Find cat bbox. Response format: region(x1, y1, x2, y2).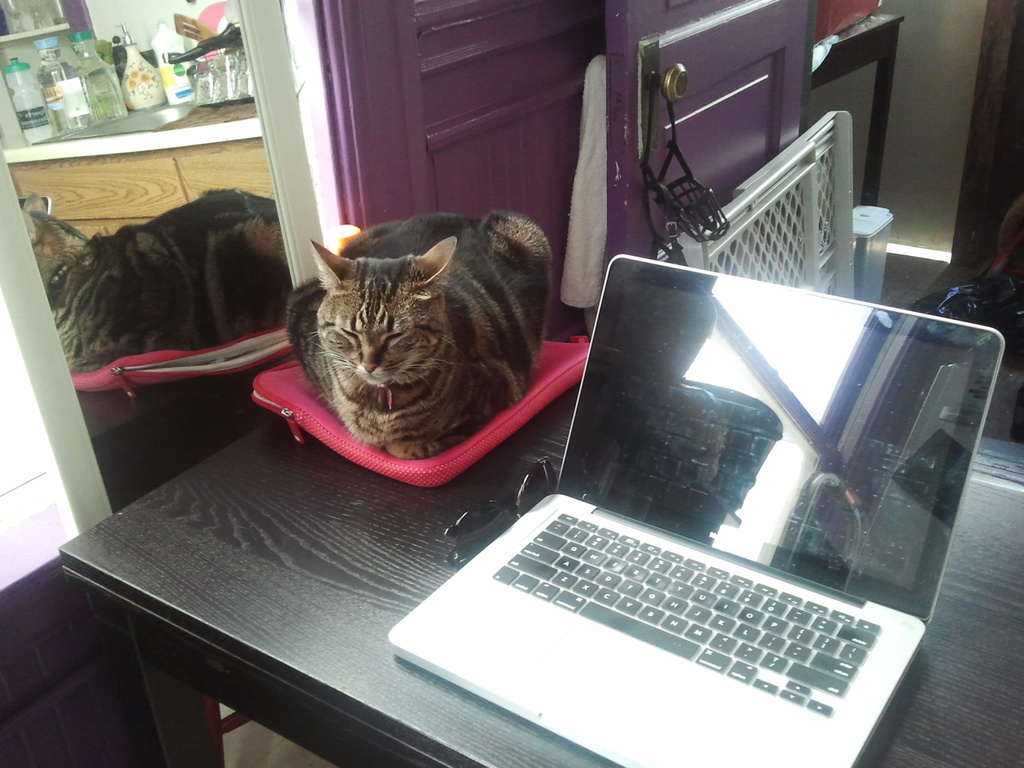
region(284, 206, 554, 464).
